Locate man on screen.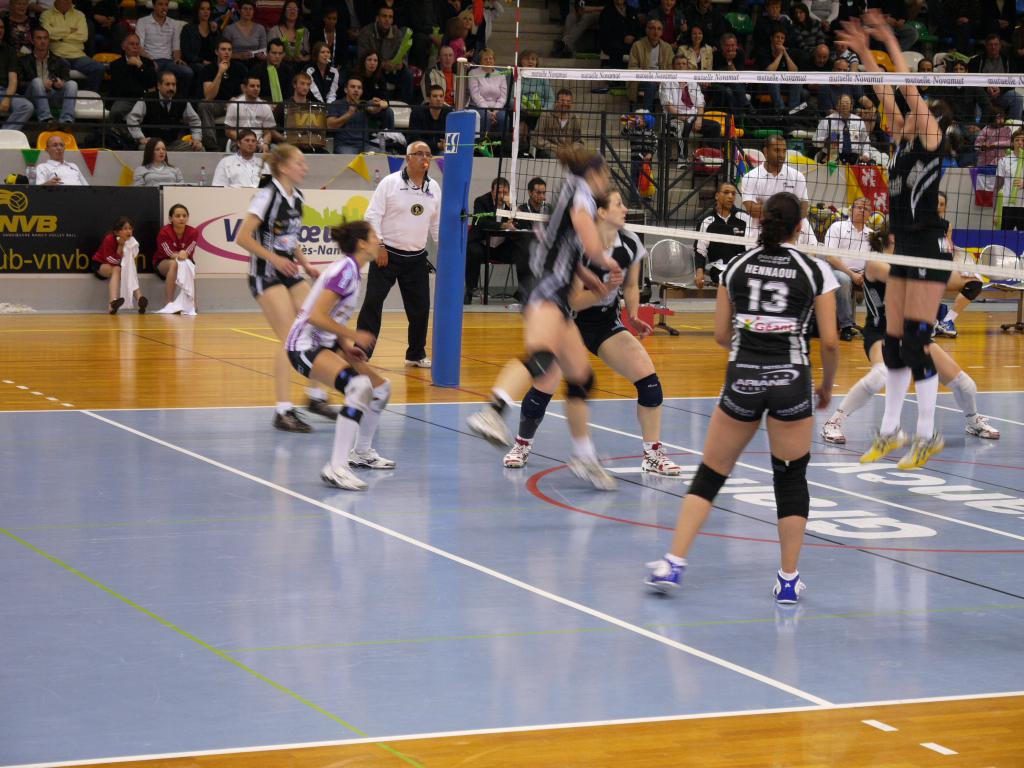
On screen at 212:127:271:184.
